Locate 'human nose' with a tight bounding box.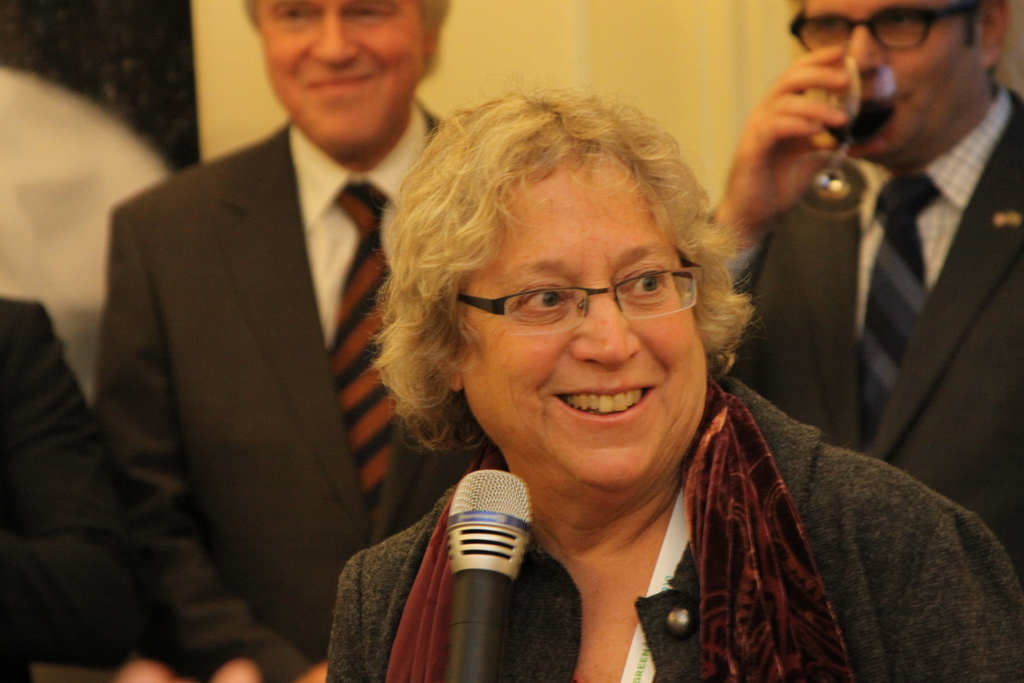
crop(309, 4, 362, 68).
